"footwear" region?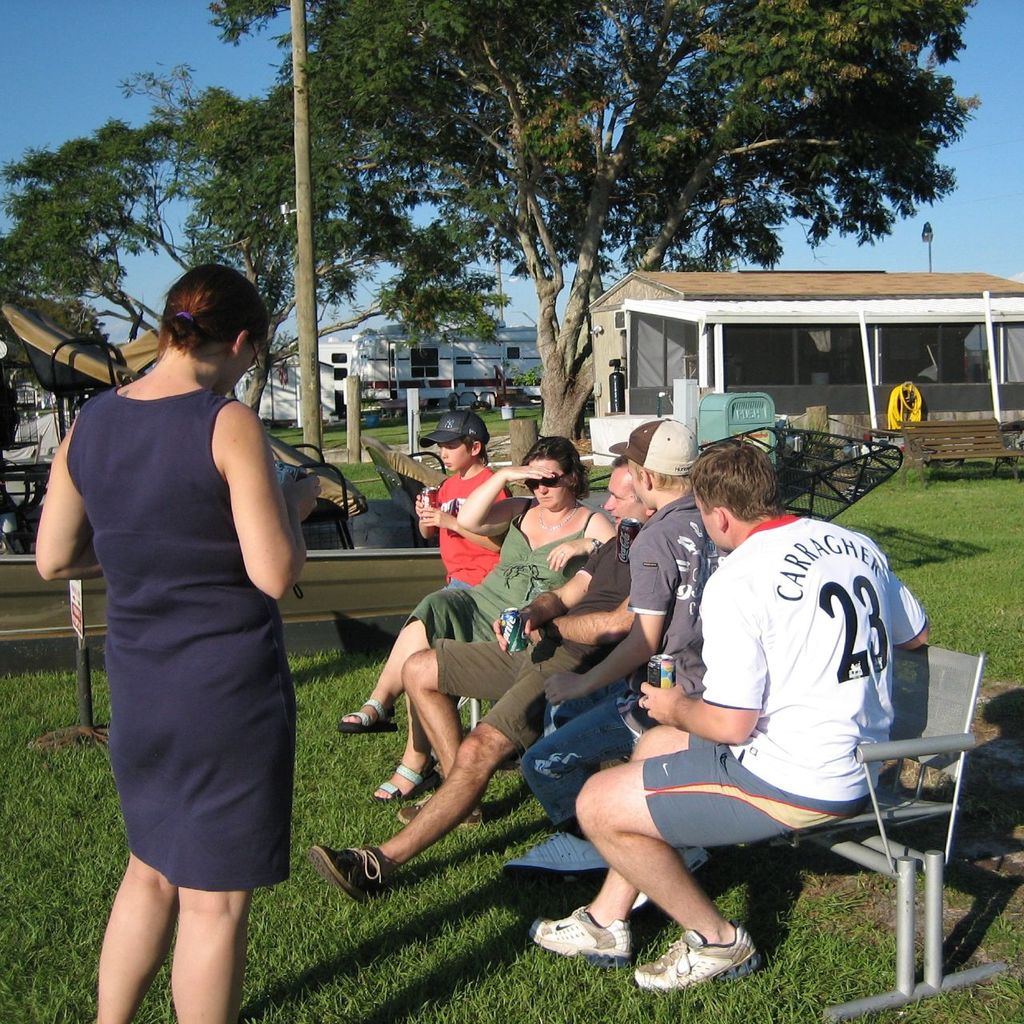
[370, 762, 432, 797]
